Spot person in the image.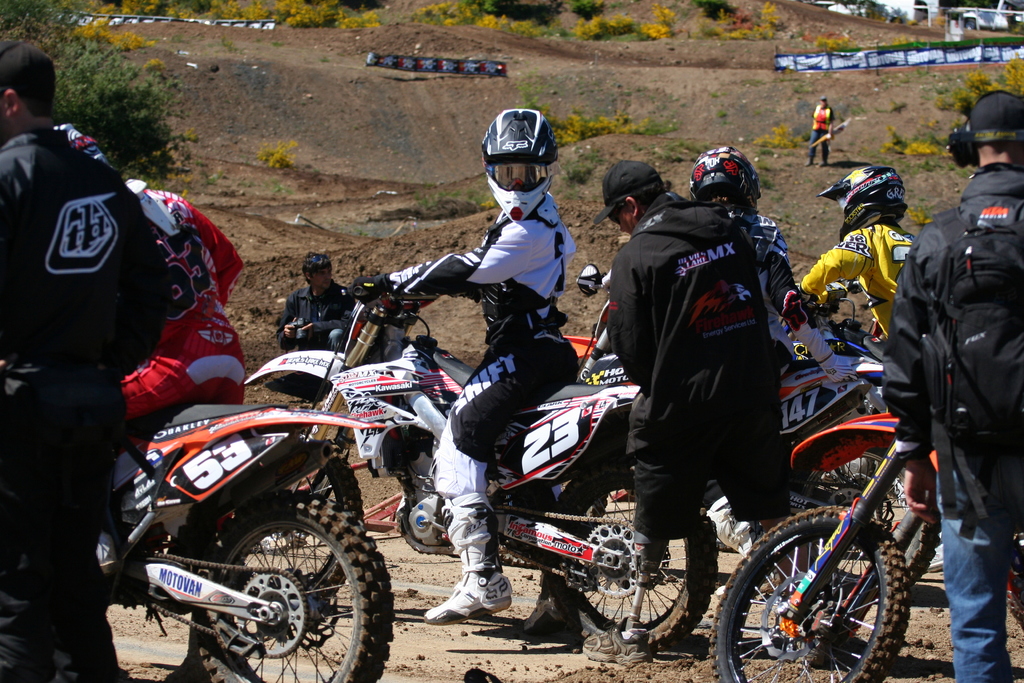
person found at detection(354, 106, 573, 621).
